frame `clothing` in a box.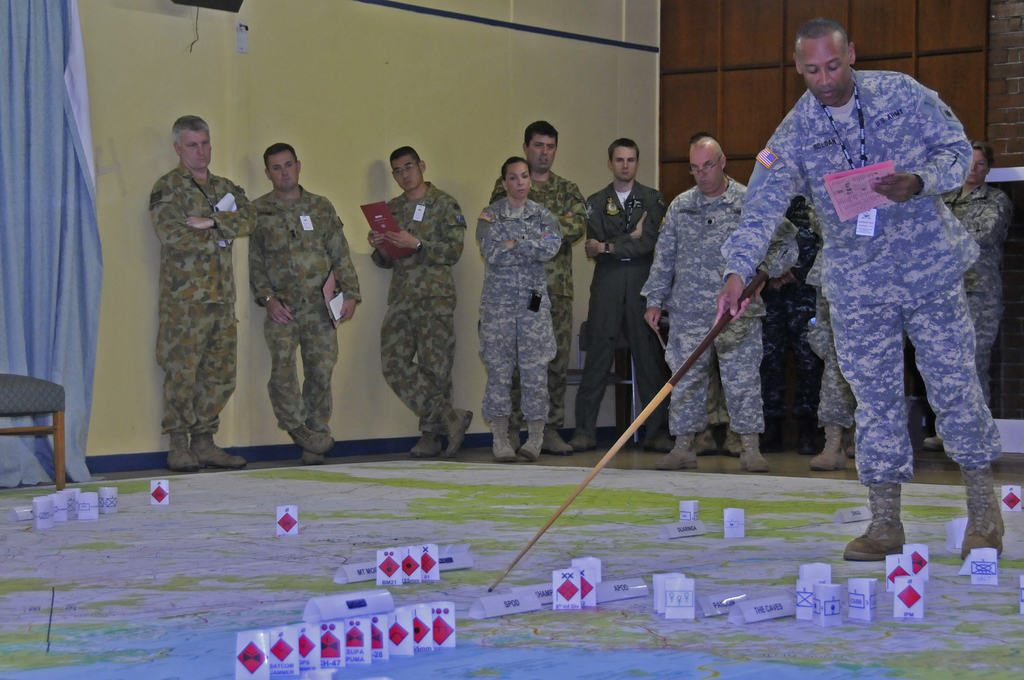
<region>802, 236, 860, 439</region>.
